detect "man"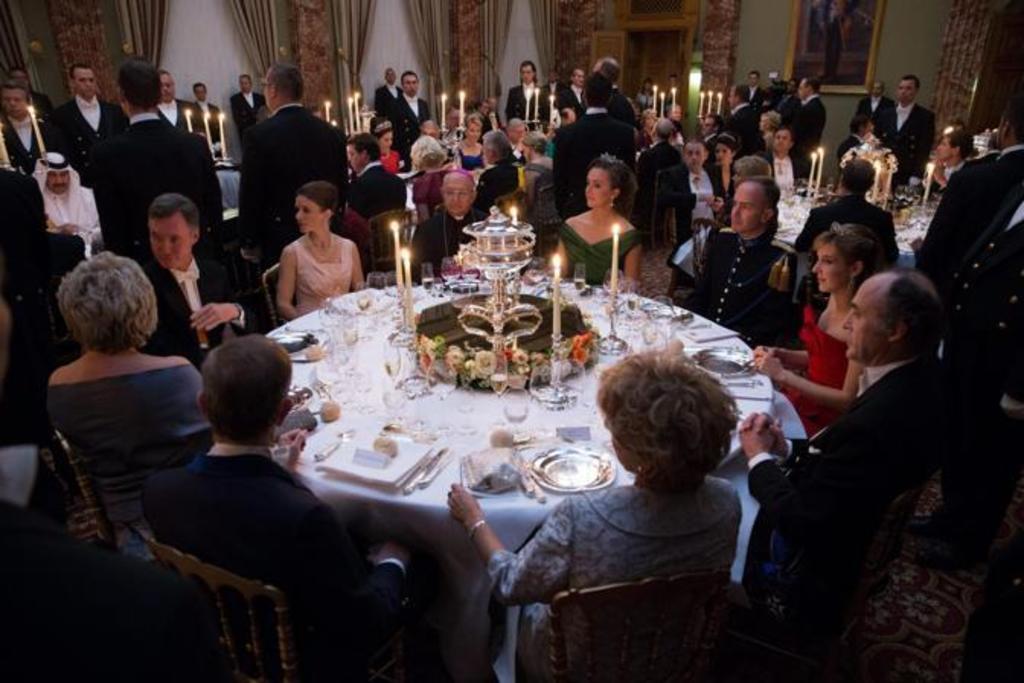
crop(26, 156, 94, 239)
